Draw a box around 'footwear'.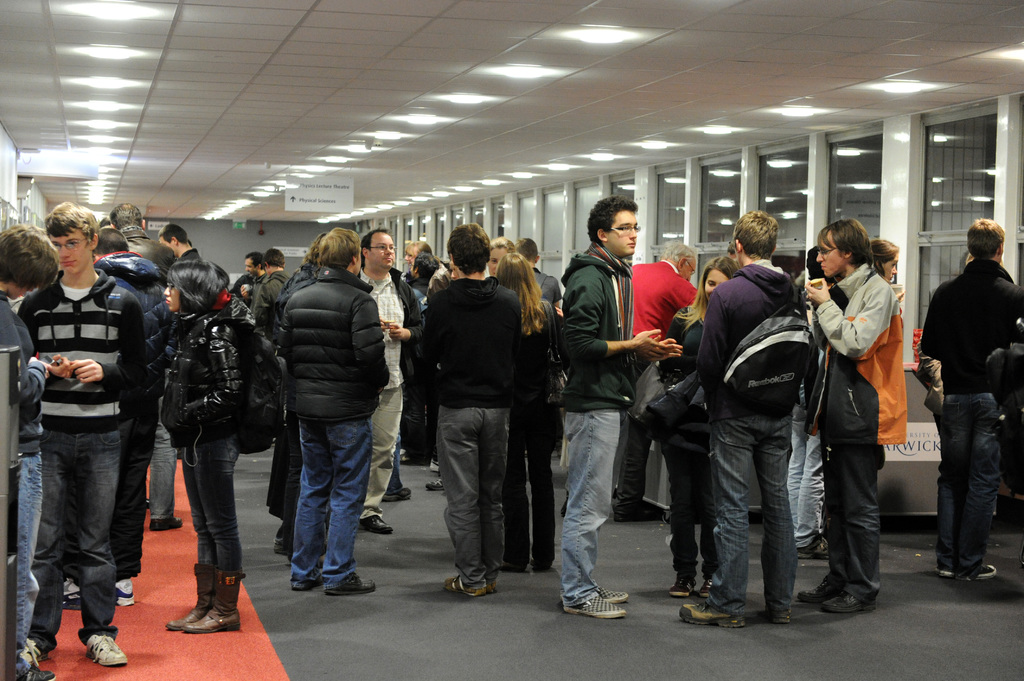
select_region(676, 601, 742, 629).
